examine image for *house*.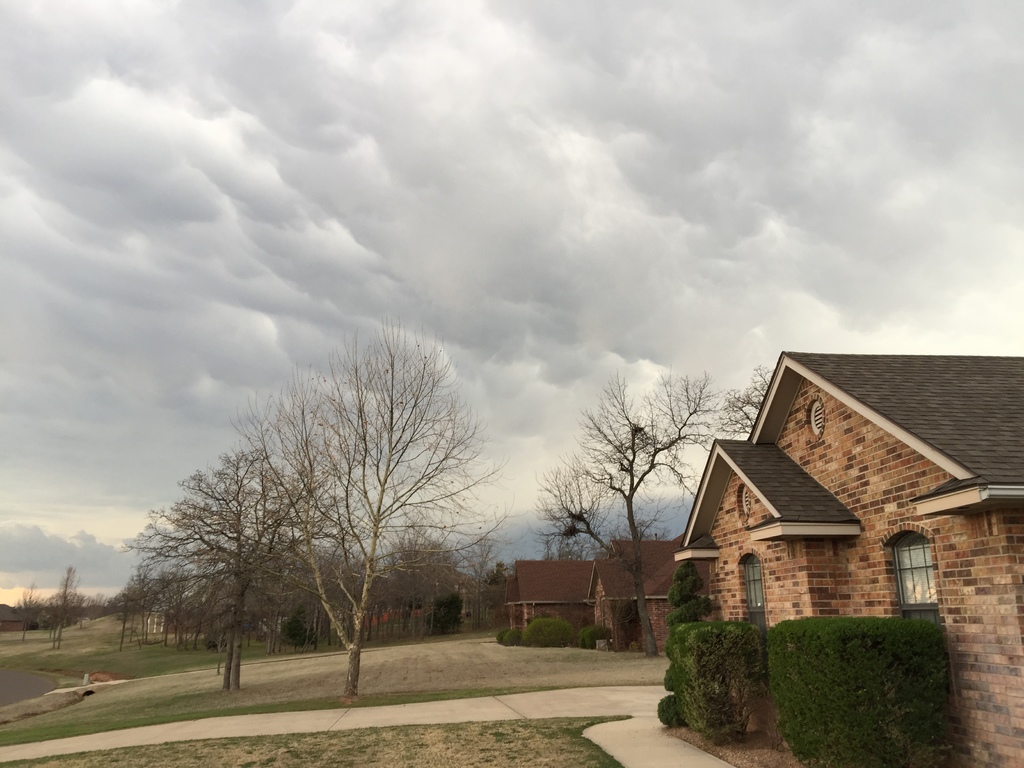
Examination result: left=583, top=538, right=685, bottom=657.
